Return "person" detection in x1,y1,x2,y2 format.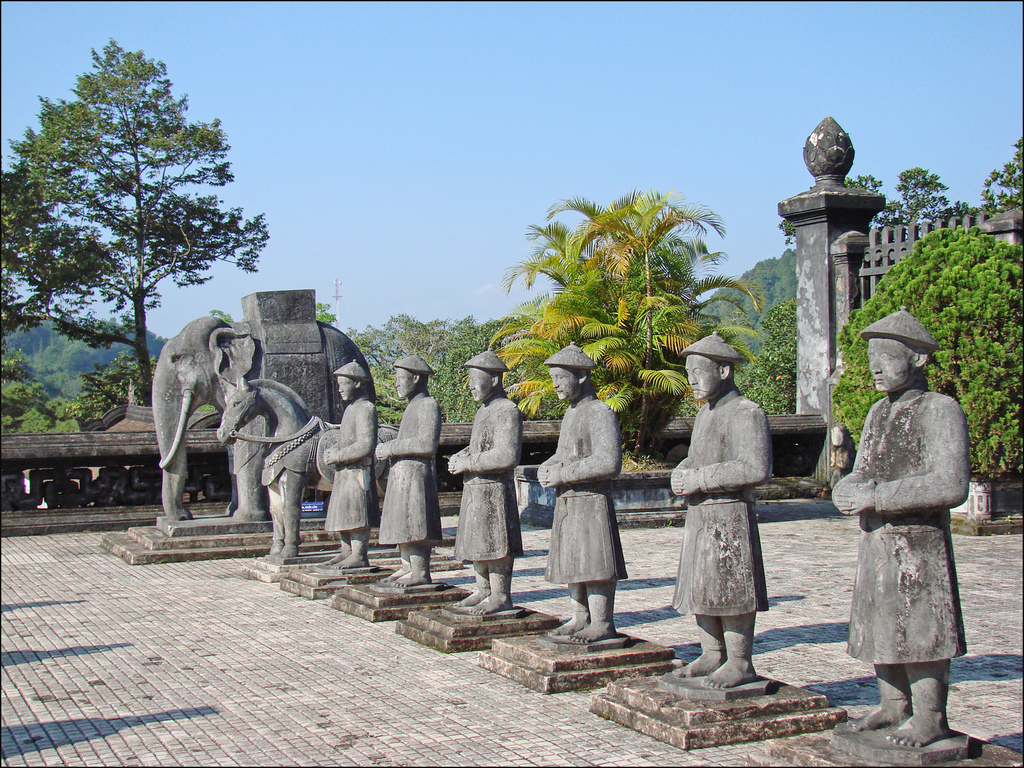
534,363,621,644.
